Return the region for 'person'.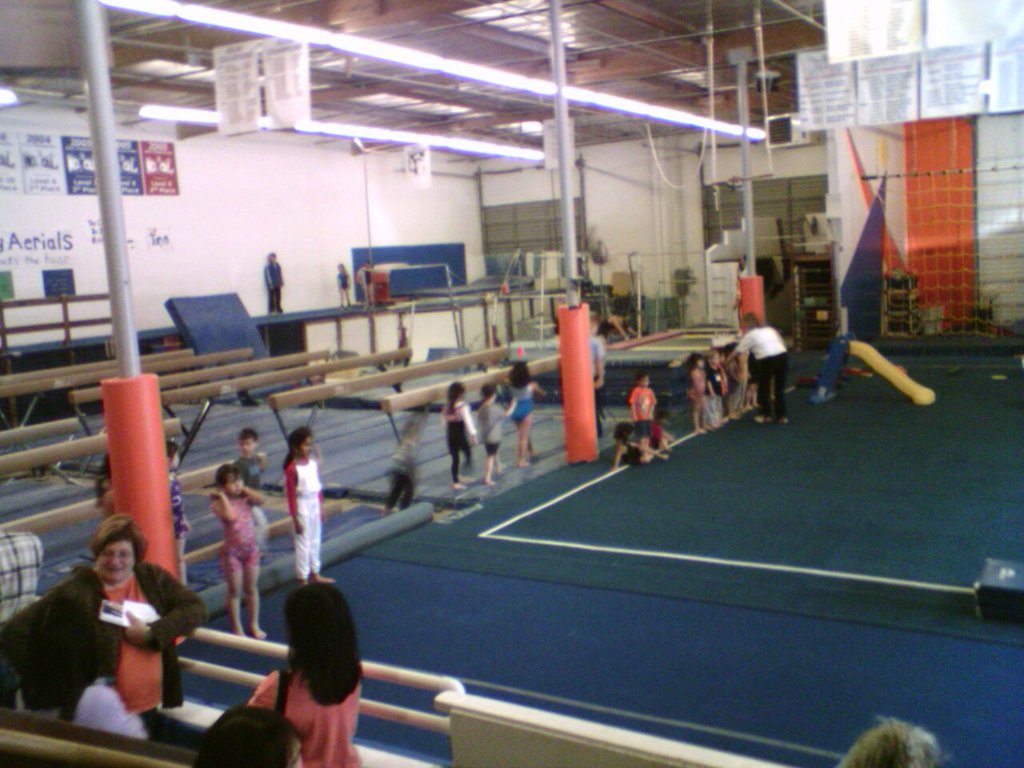
[x1=230, y1=428, x2=273, y2=534].
